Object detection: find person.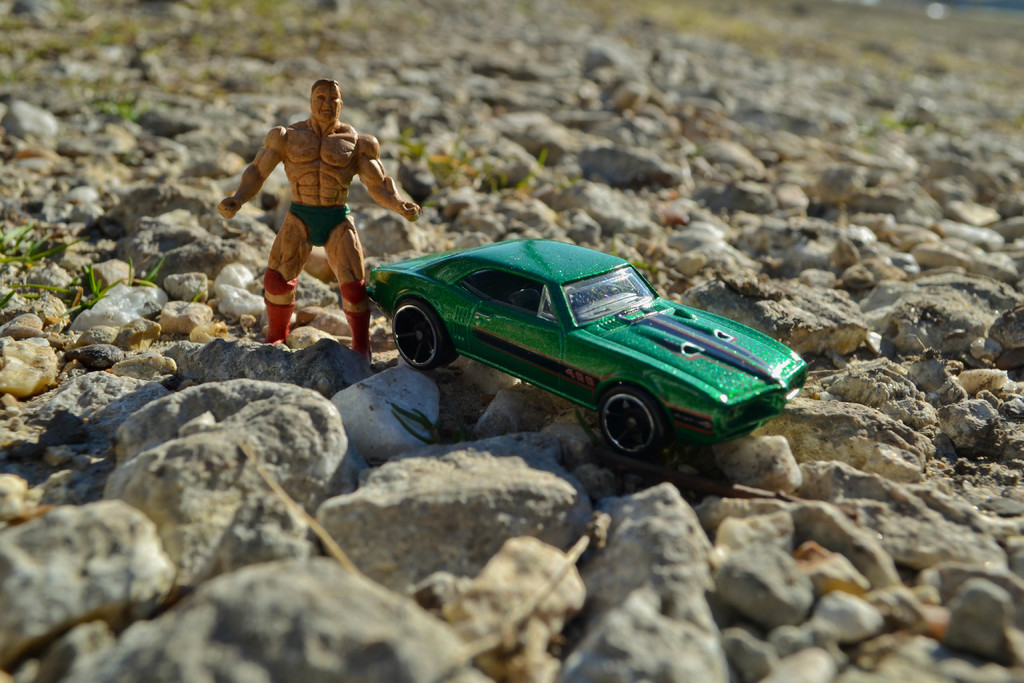
219:81:422:365.
